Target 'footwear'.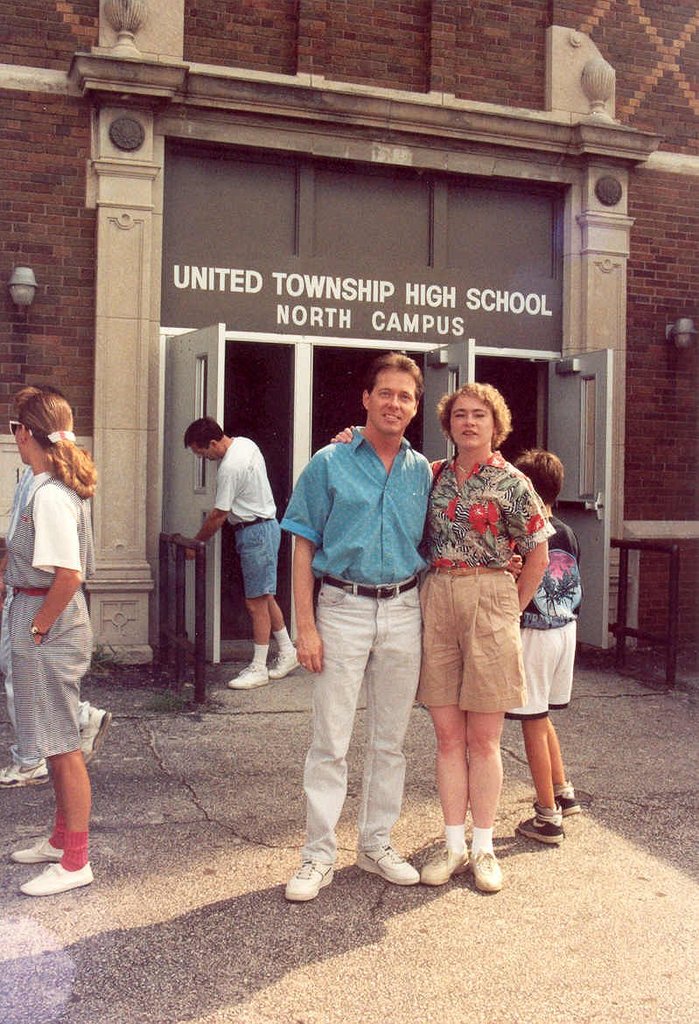
Target region: (left=284, top=847, right=339, bottom=901).
